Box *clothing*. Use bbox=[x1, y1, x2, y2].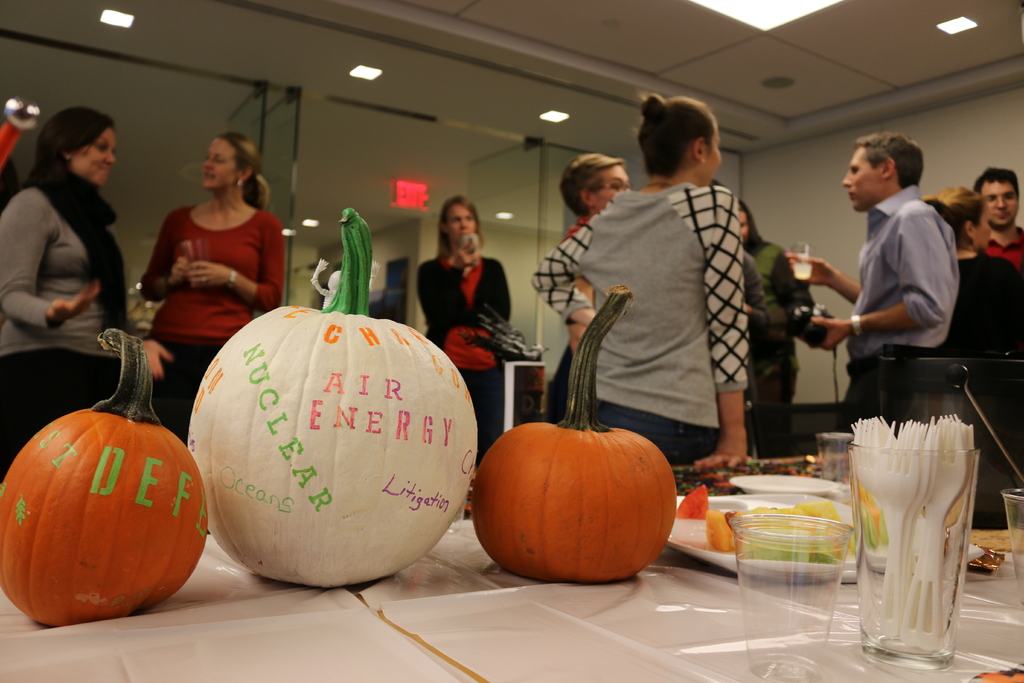
bbox=[748, 238, 815, 448].
